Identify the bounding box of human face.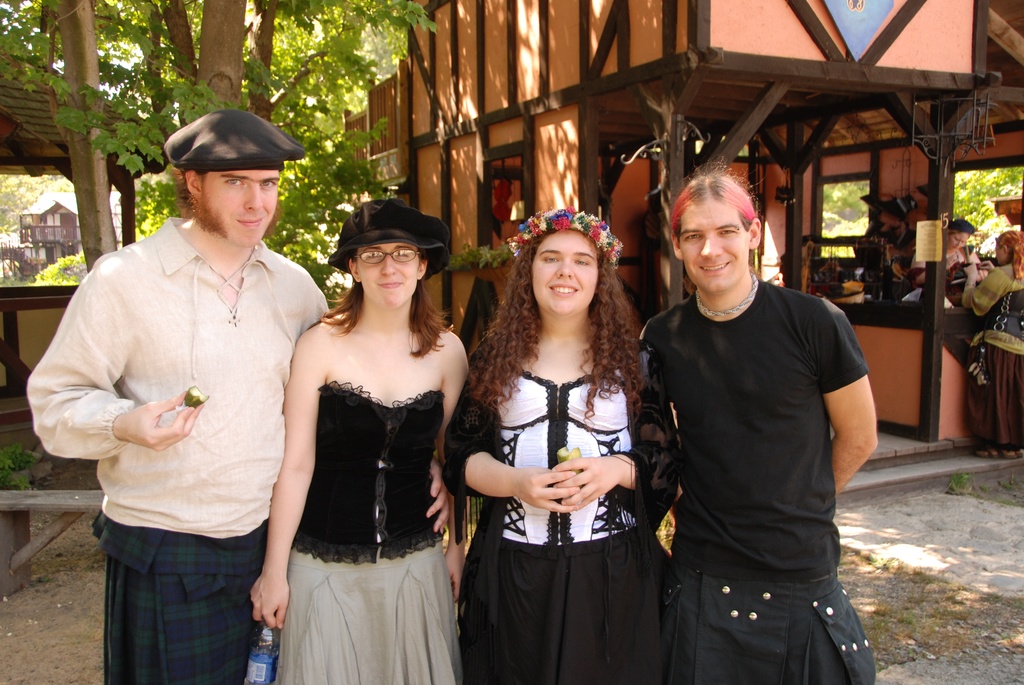
locate(525, 235, 600, 324).
